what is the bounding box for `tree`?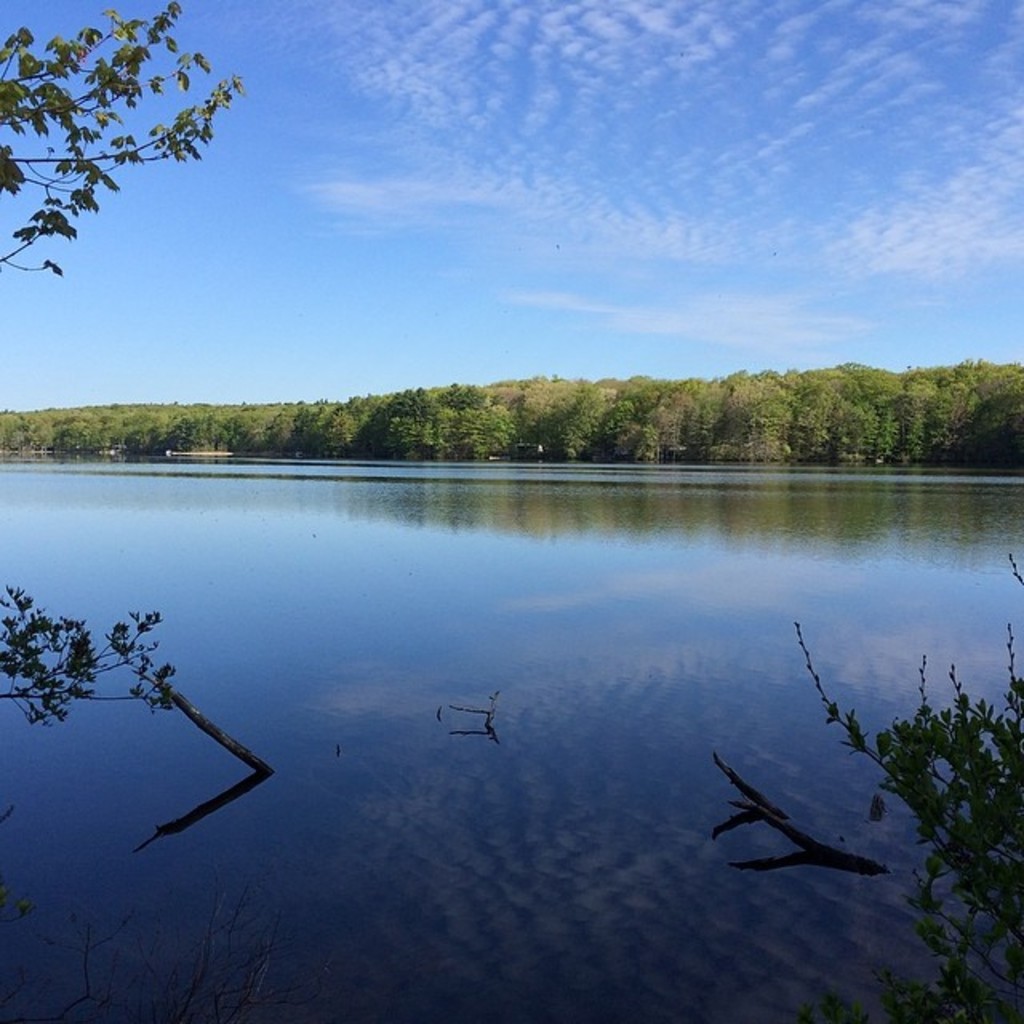
(0, 405, 29, 459).
